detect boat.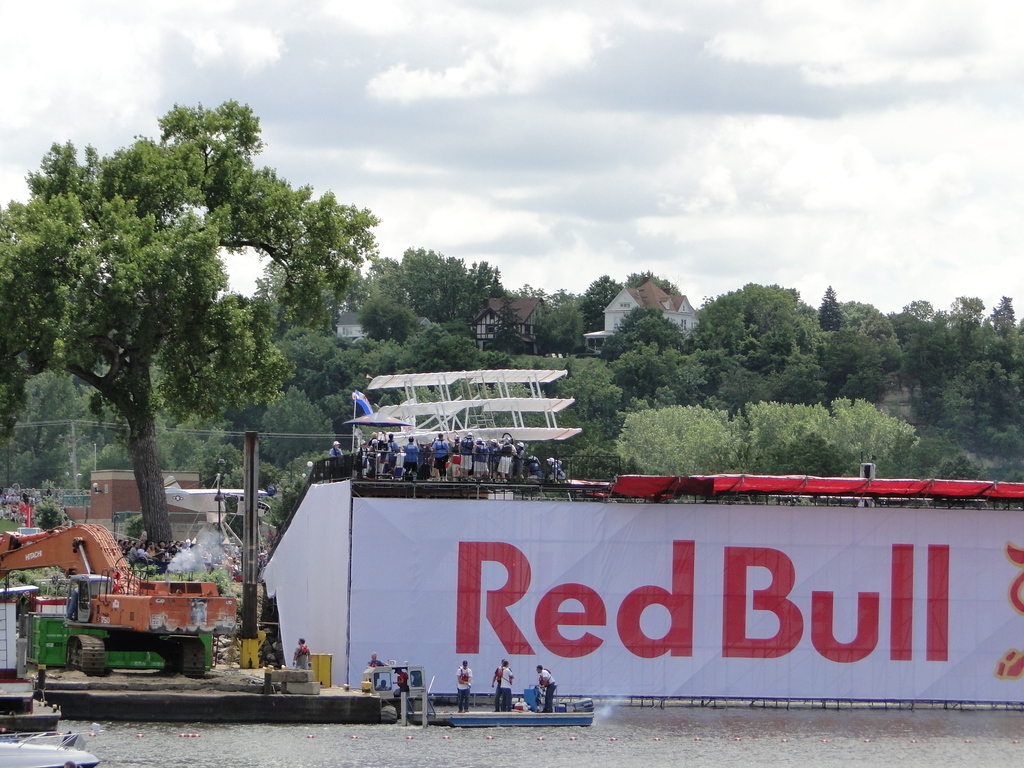
Detected at 0,590,61,733.
